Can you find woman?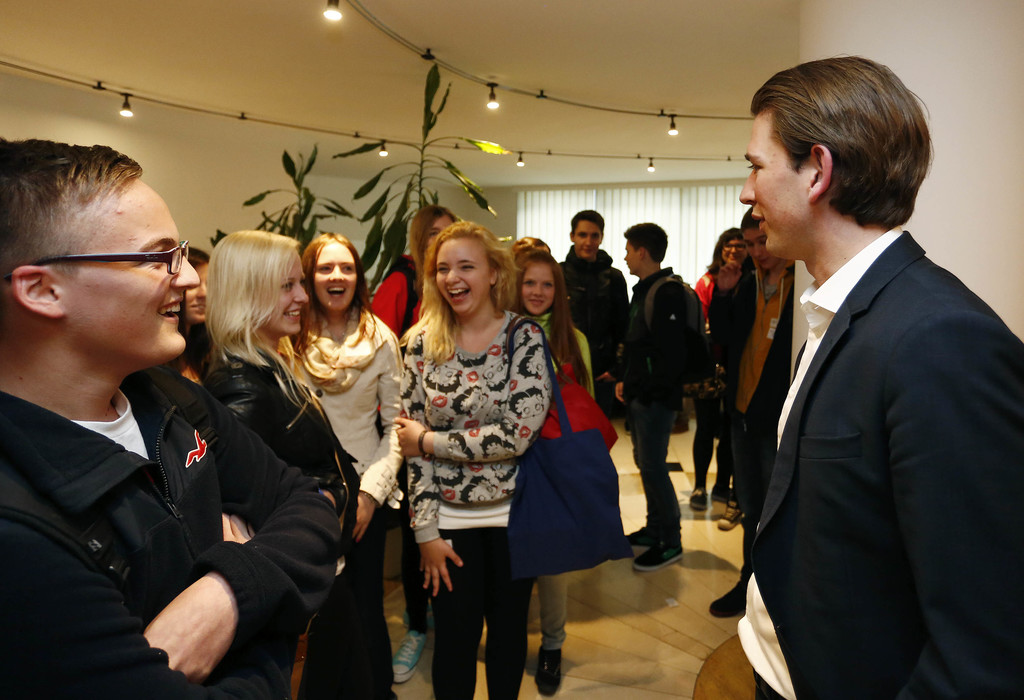
Yes, bounding box: box=[682, 219, 757, 511].
